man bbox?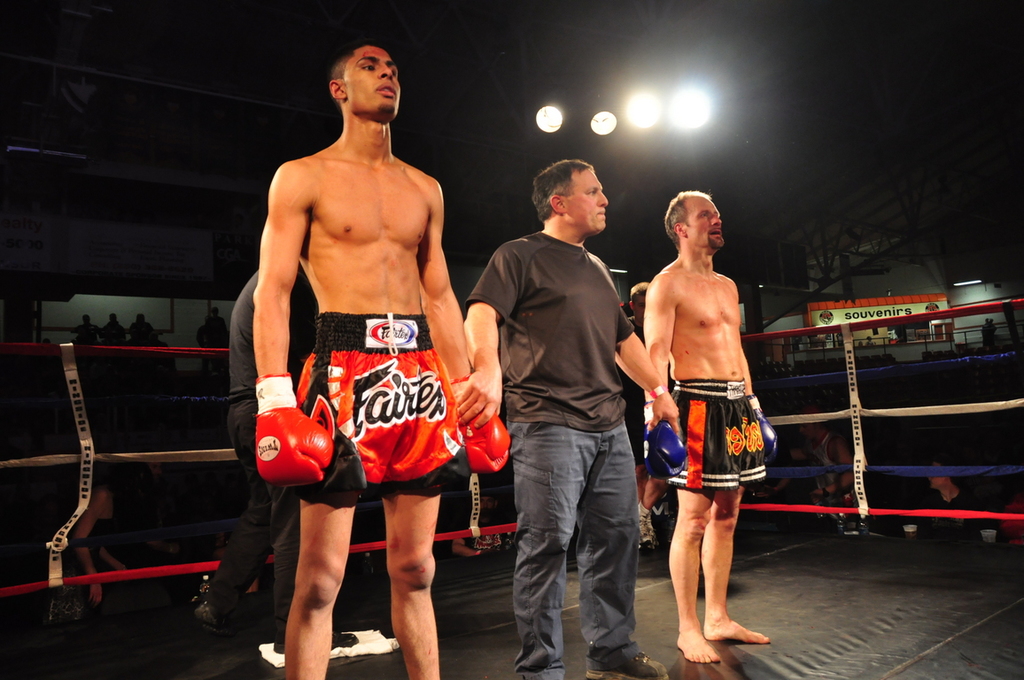
{"x1": 246, "y1": 35, "x2": 514, "y2": 679}
